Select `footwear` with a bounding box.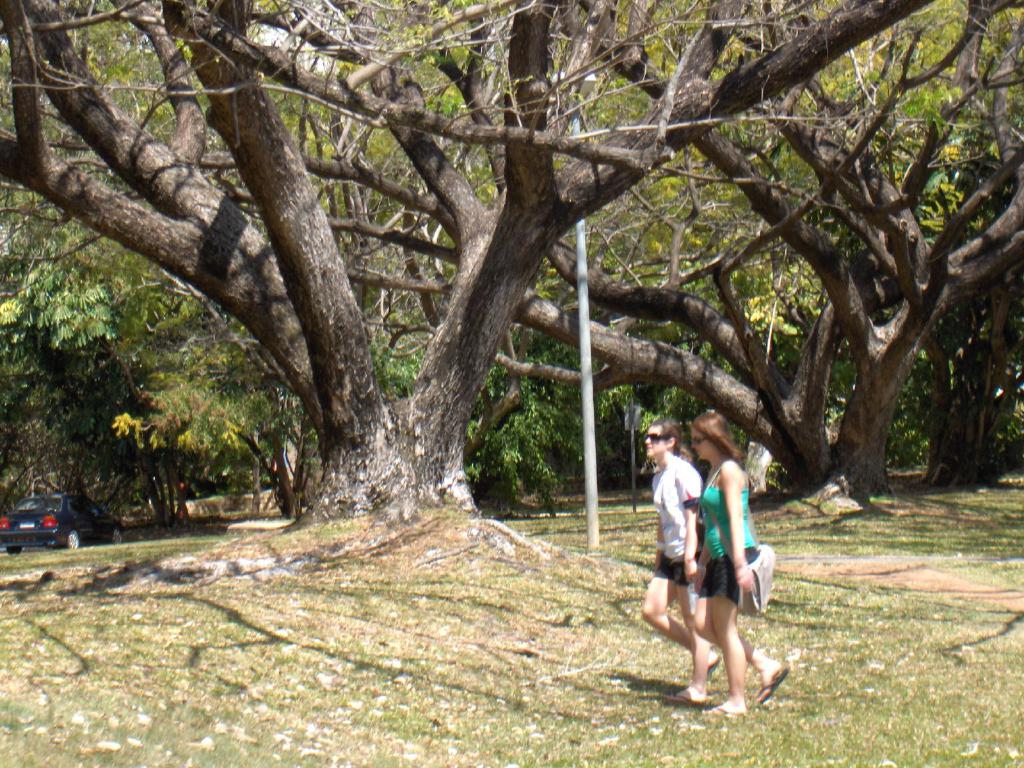
(x1=755, y1=667, x2=790, y2=707).
